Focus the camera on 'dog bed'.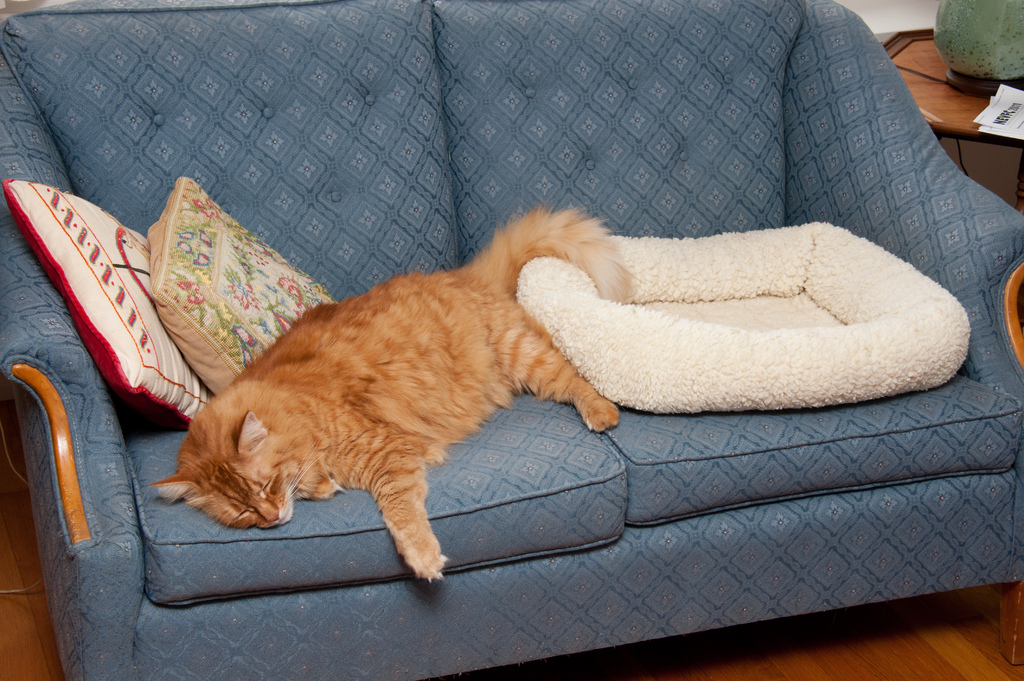
Focus region: x1=513, y1=220, x2=972, y2=413.
